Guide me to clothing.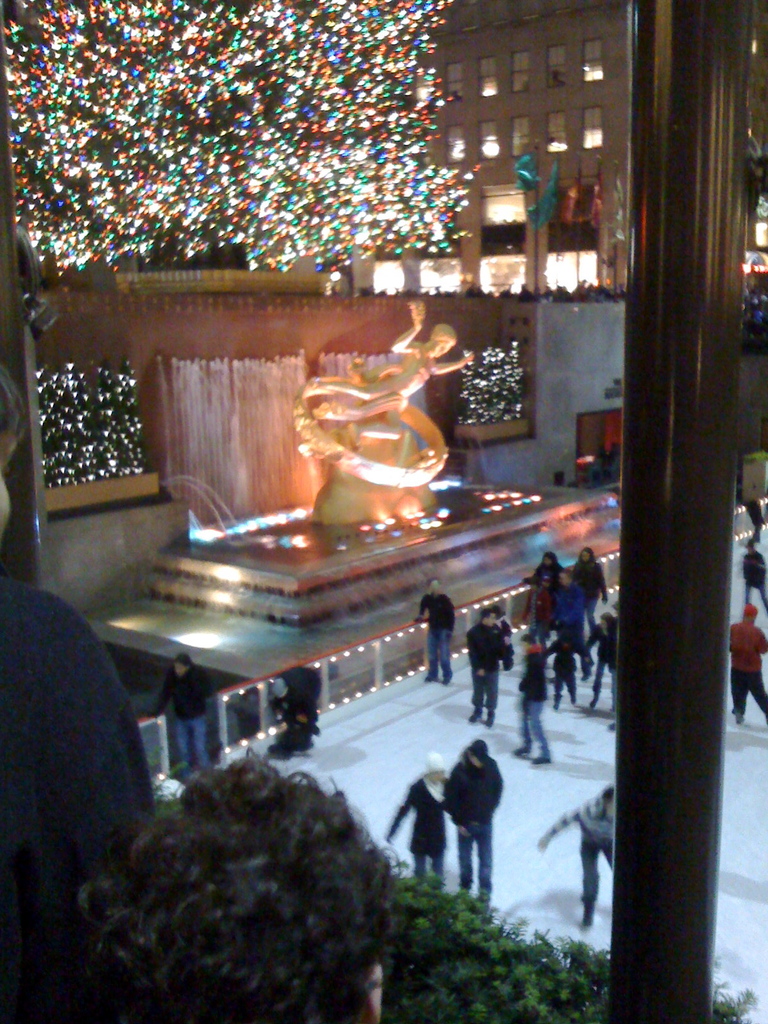
Guidance: {"x1": 552, "y1": 799, "x2": 619, "y2": 911}.
